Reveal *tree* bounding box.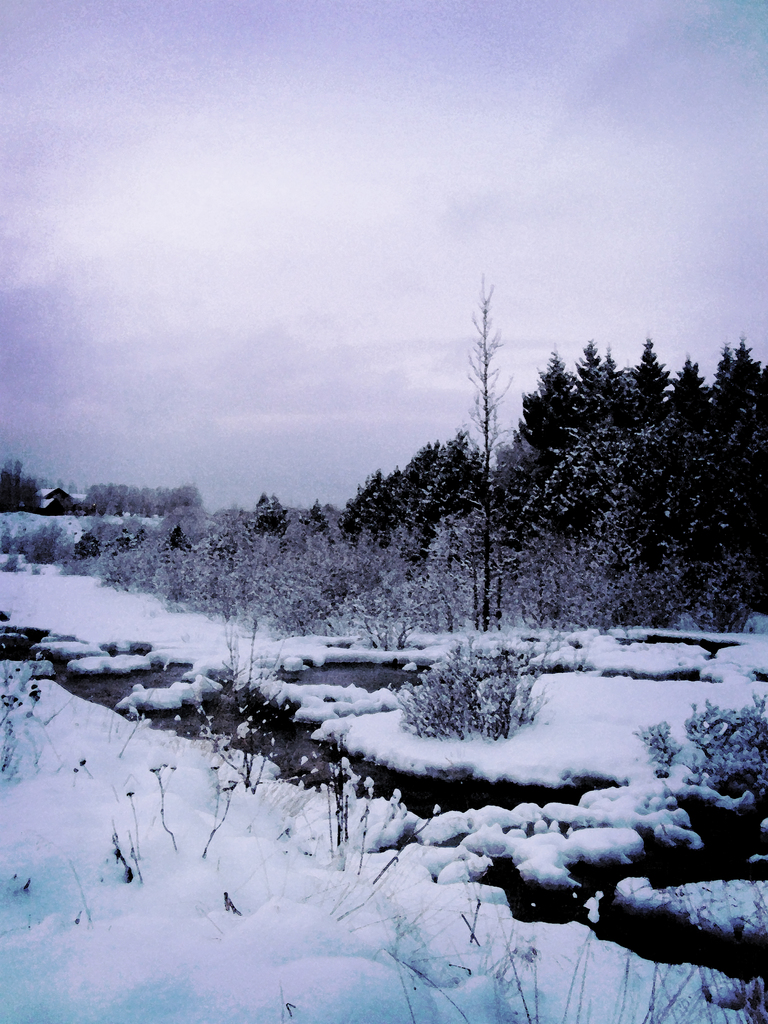
Revealed: (x1=255, y1=497, x2=309, y2=542).
